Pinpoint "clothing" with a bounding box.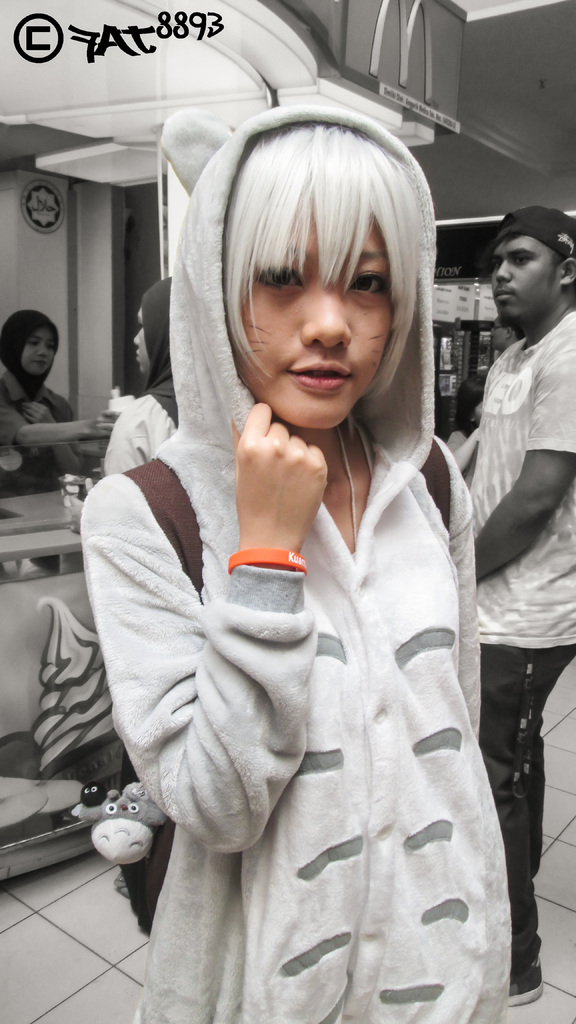
100 369 182 479.
